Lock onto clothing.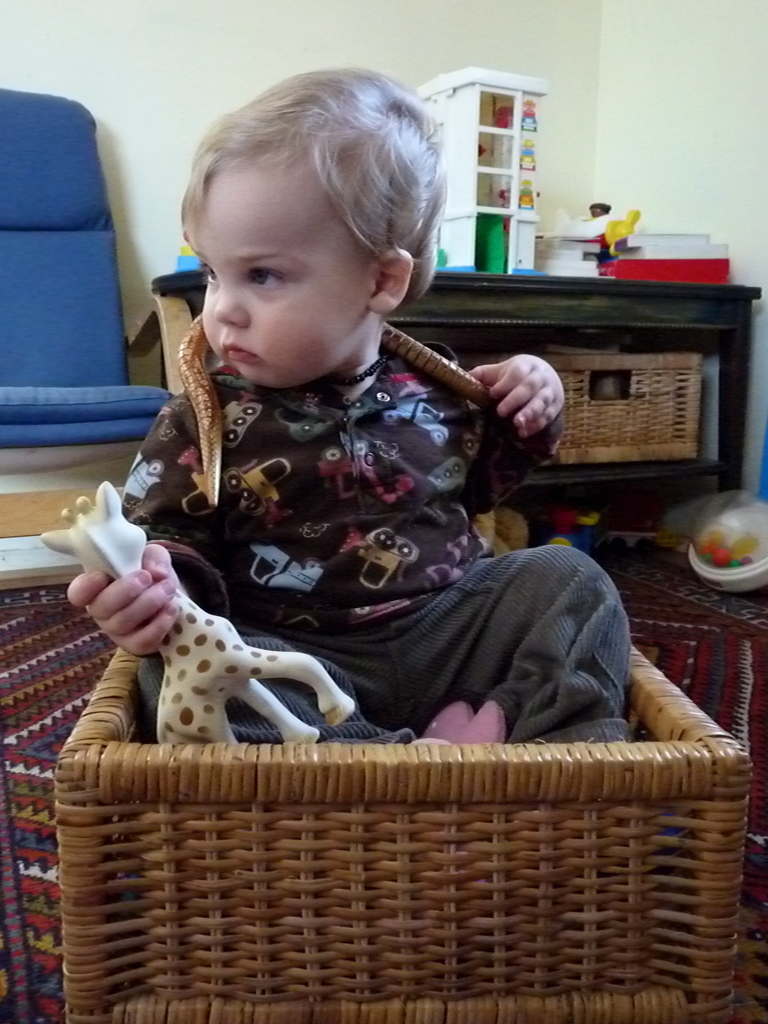
Locked: (x1=78, y1=272, x2=580, y2=651).
